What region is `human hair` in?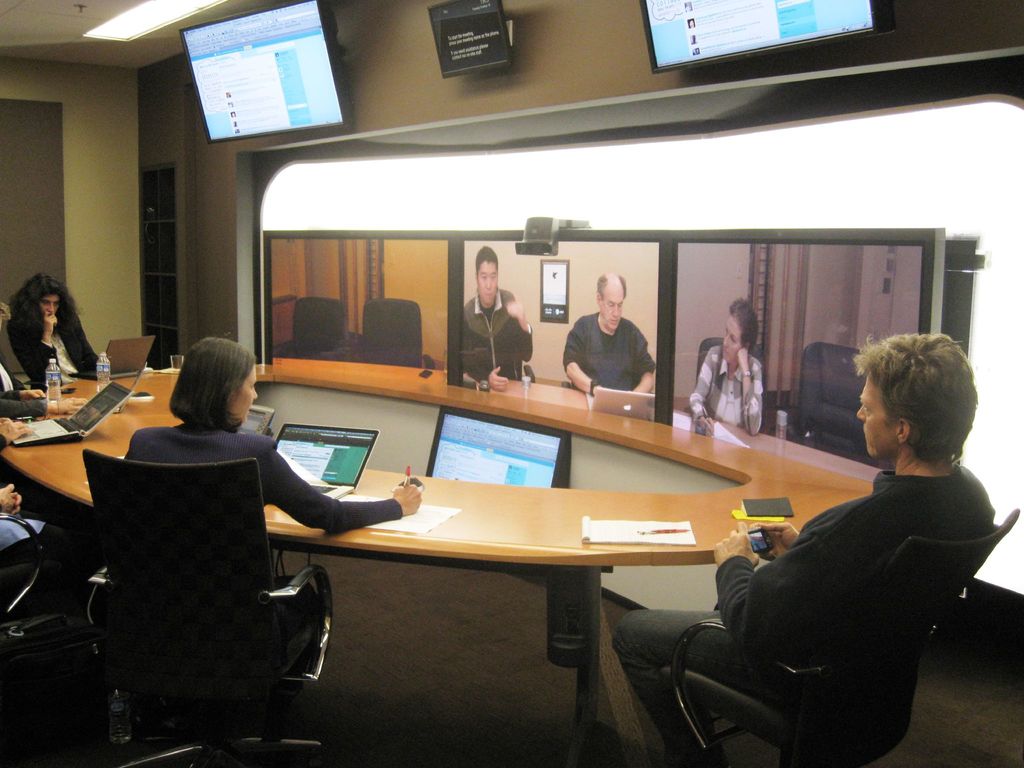
7, 276, 78, 332.
